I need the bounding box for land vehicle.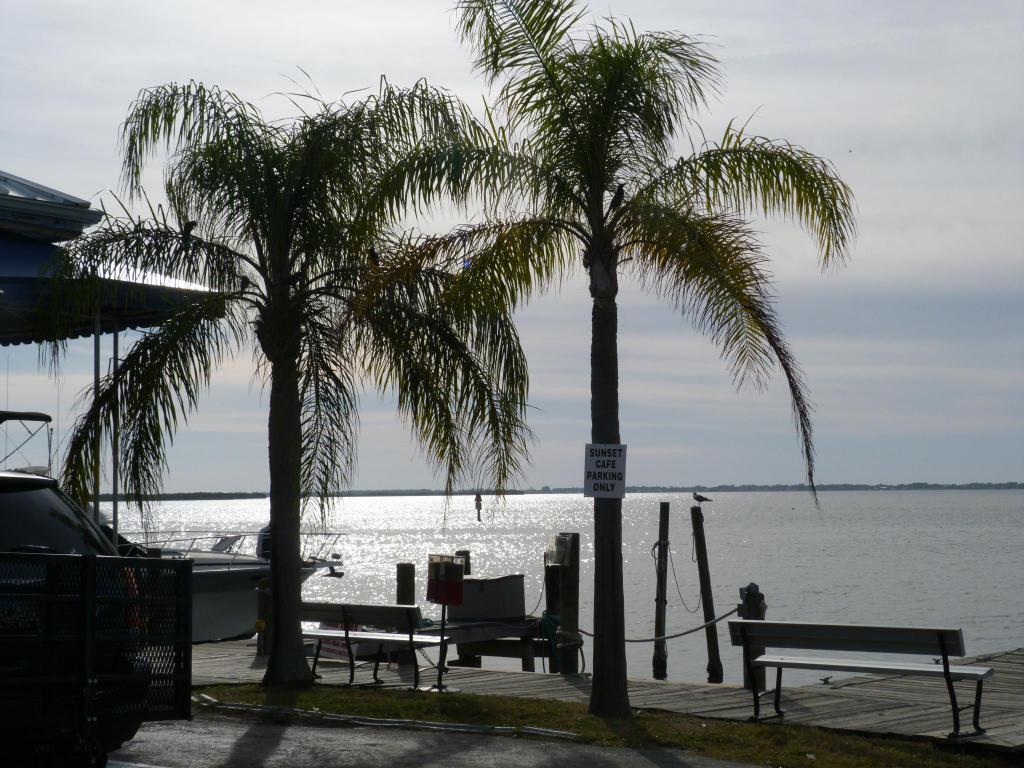
Here it is: {"left": 8, "top": 451, "right": 144, "bottom": 698}.
